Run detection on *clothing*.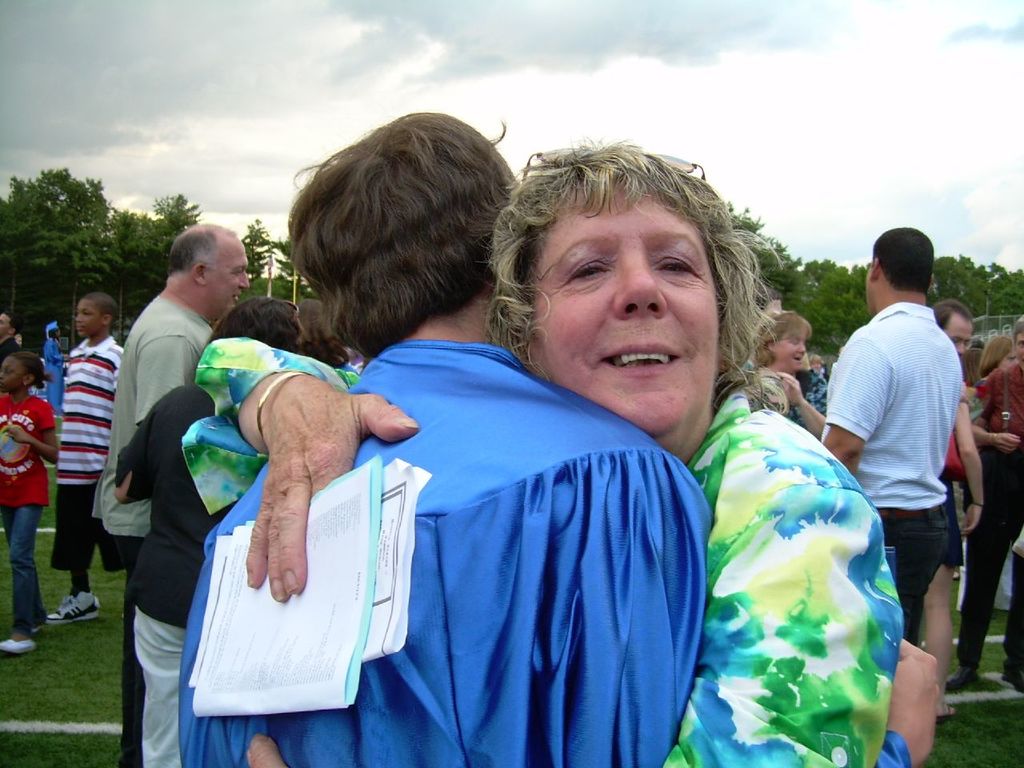
Result: 50:478:132:570.
